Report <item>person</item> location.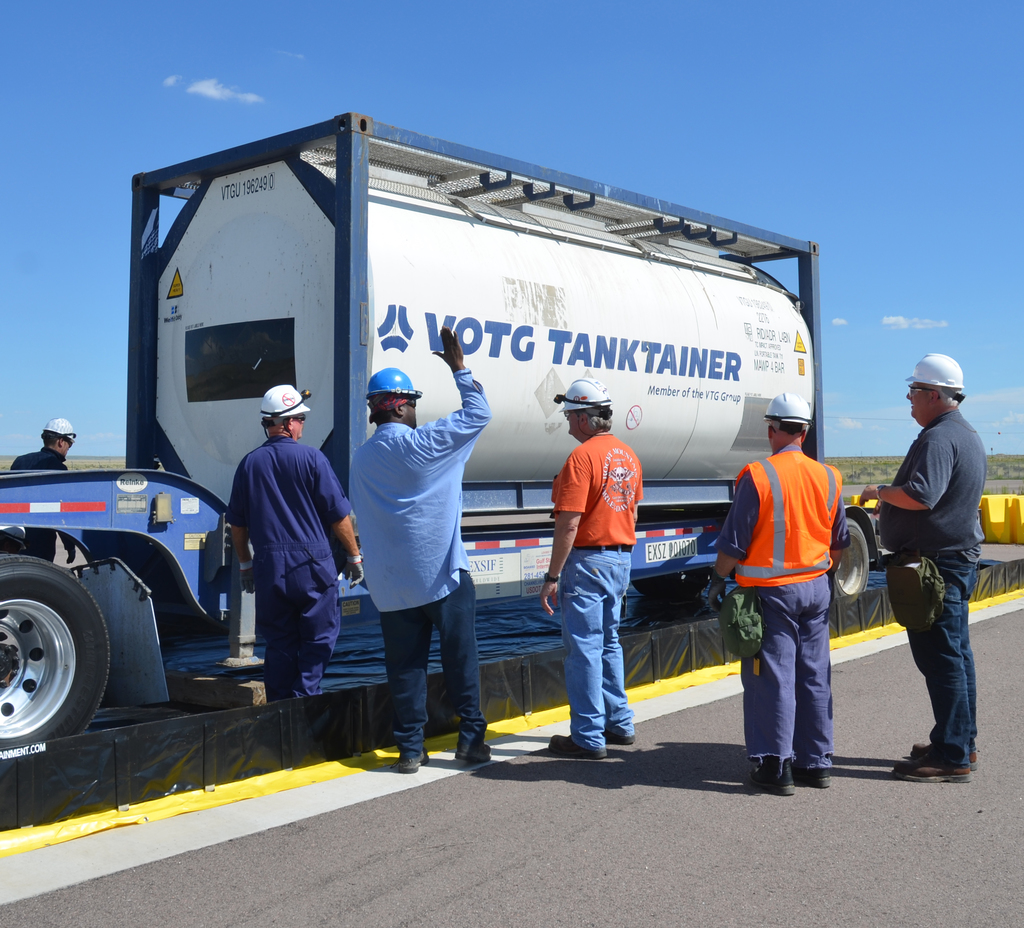
Report: rect(538, 357, 658, 764).
